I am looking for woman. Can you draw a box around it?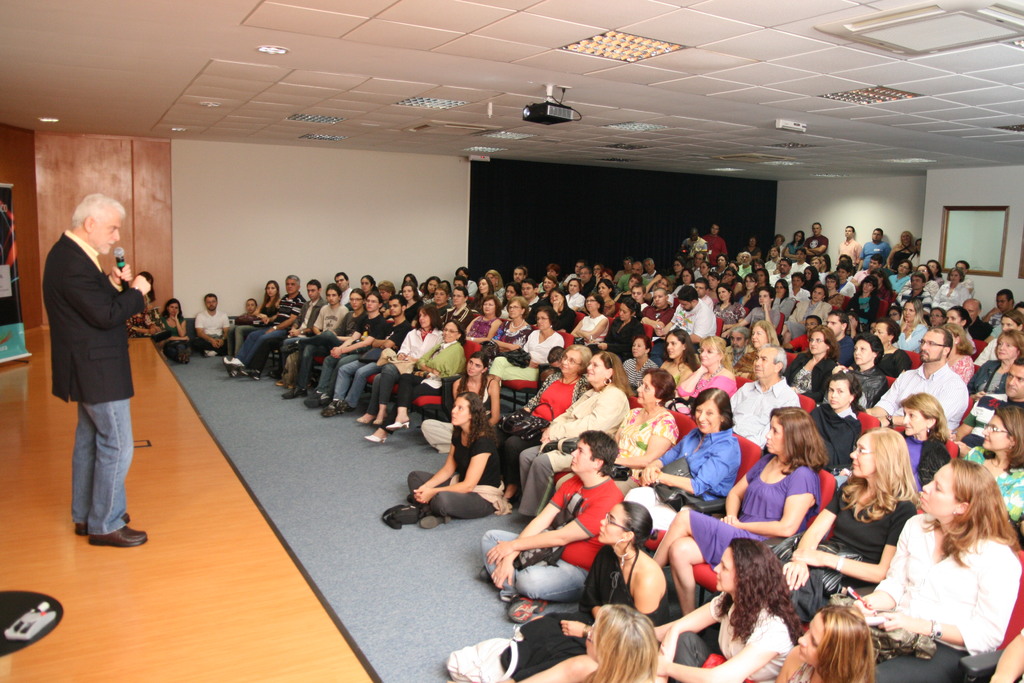
Sure, the bounding box is [927,258,939,286].
